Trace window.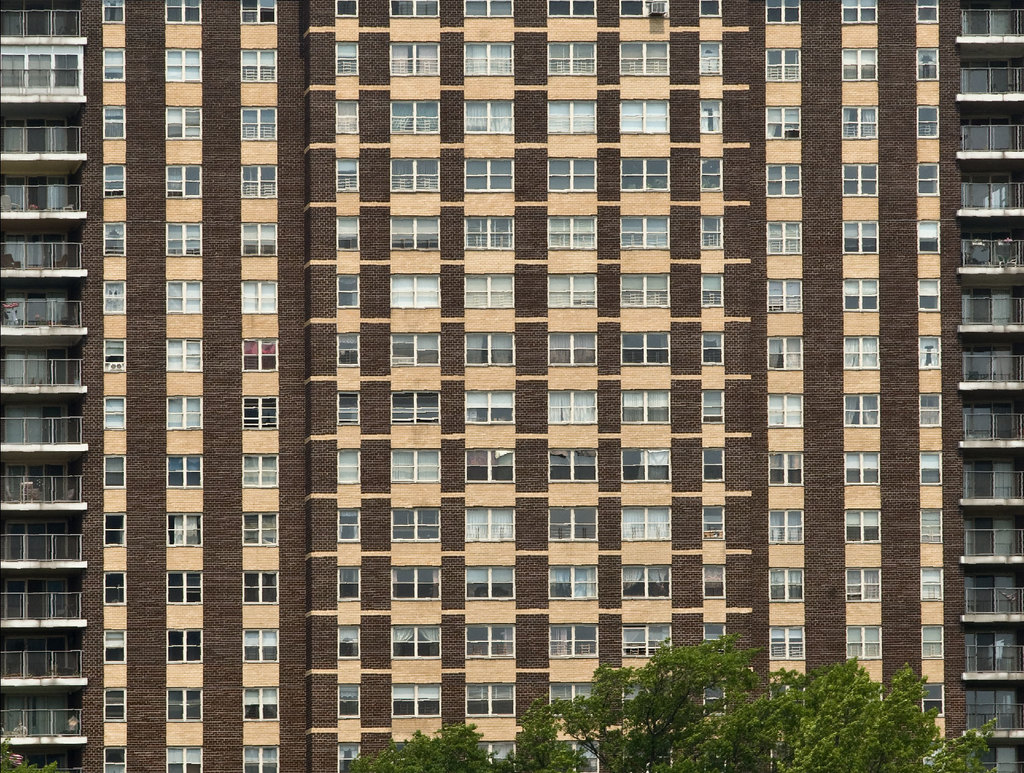
Traced to [left=844, top=395, right=880, bottom=428].
